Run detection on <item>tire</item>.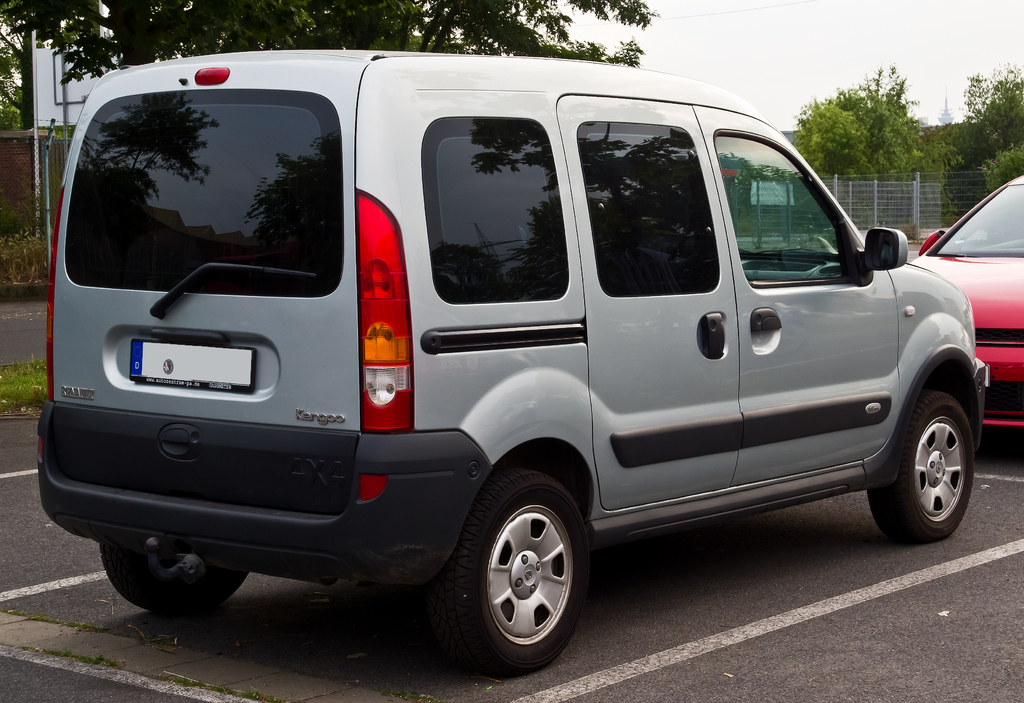
Result: <box>872,378,977,545</box>.
